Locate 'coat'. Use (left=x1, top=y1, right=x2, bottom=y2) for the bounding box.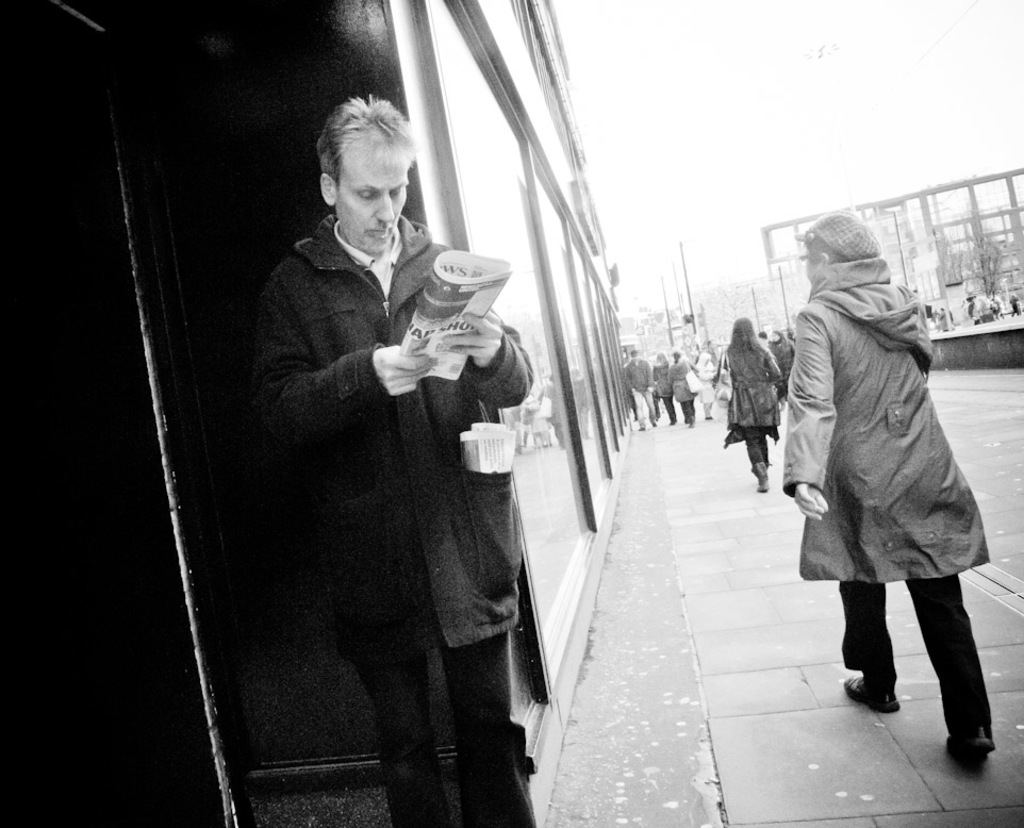
(left=673, top=358, right=699, bottom=403).
